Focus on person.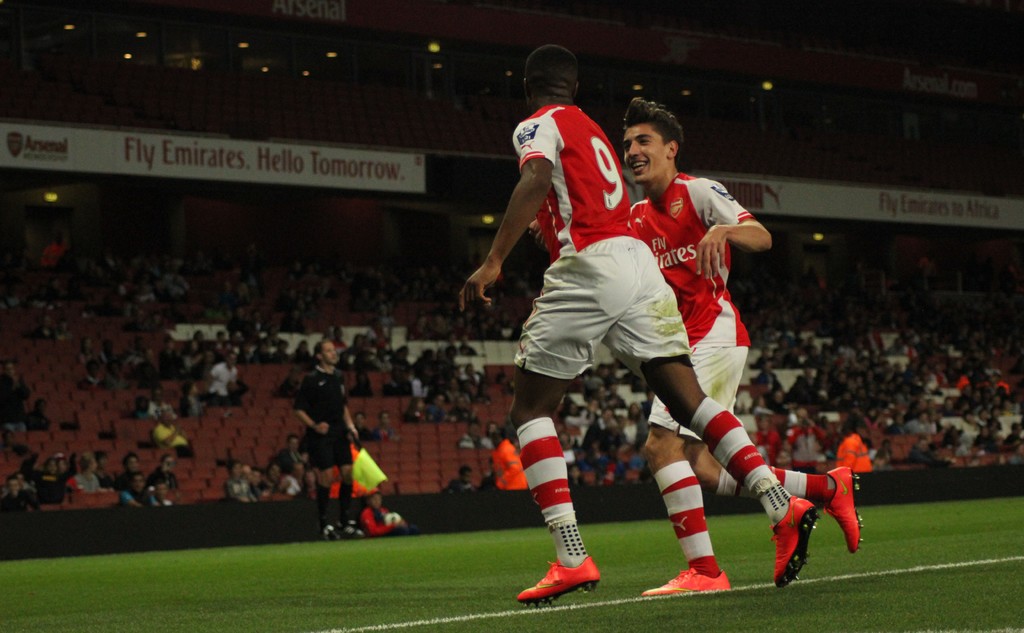
Focused at (624, 95, 859, 604).
